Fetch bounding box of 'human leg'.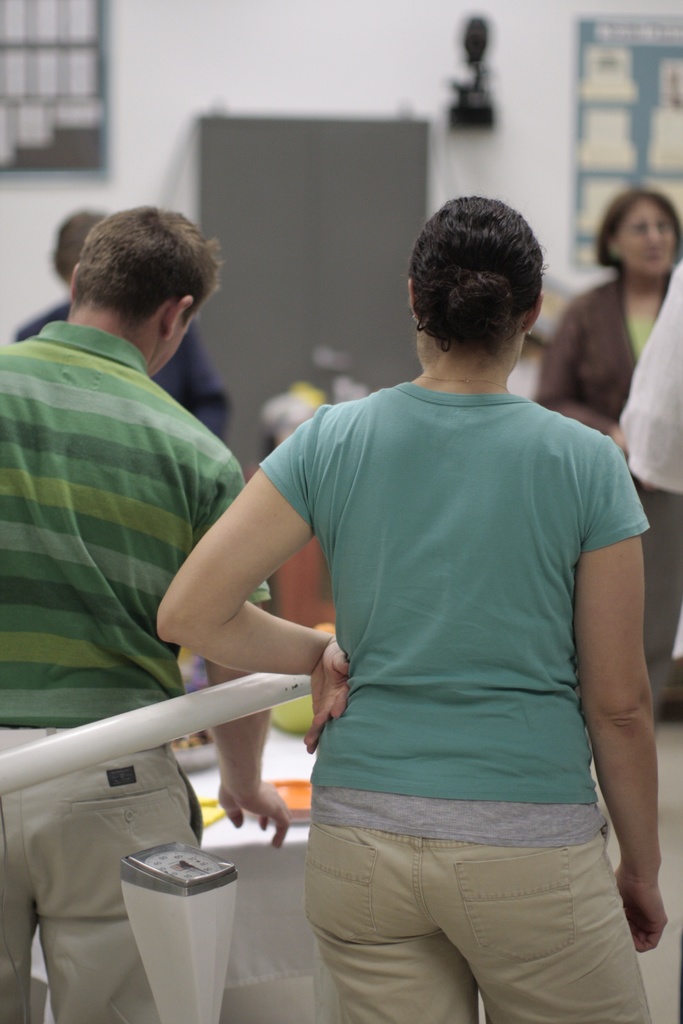
Bbox: [left=623, top=485, right=682, bottom=693].
